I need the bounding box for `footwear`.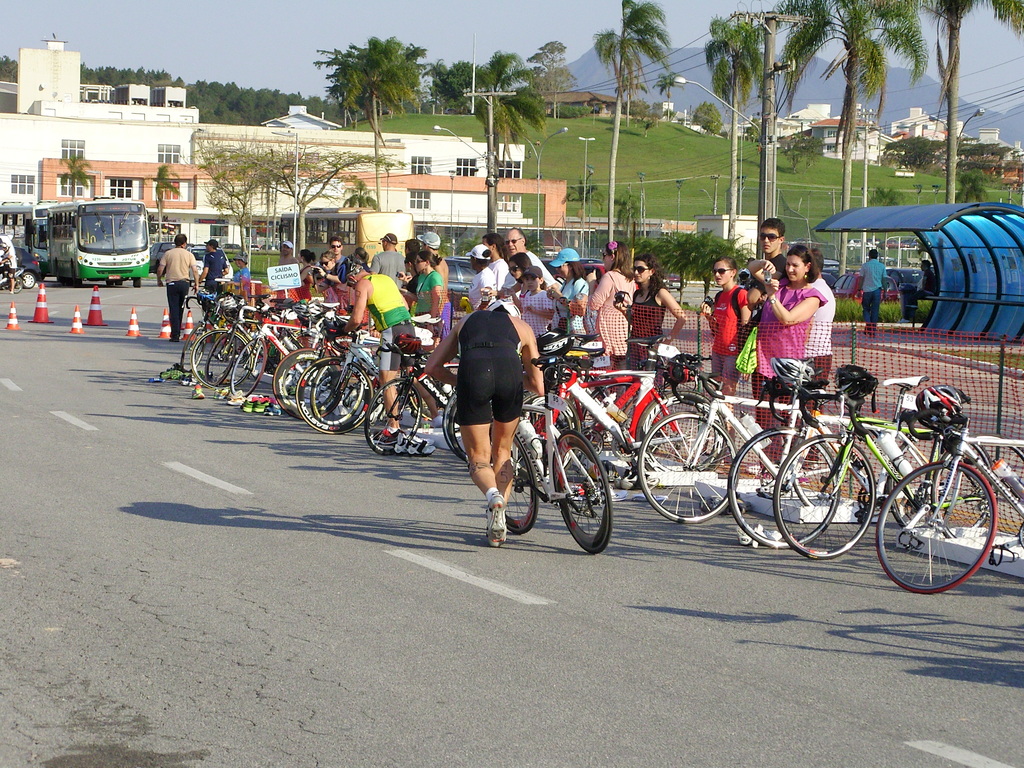
Here it is: (612, 467, 630, 487).
